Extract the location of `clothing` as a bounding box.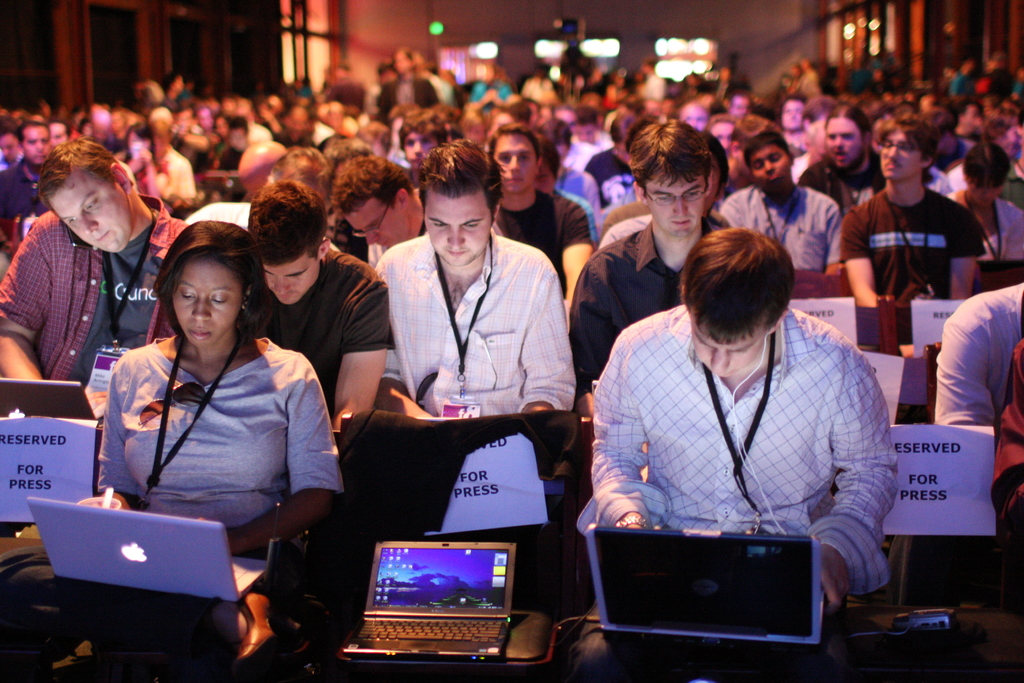
box=[493, 183, 587, 300].
